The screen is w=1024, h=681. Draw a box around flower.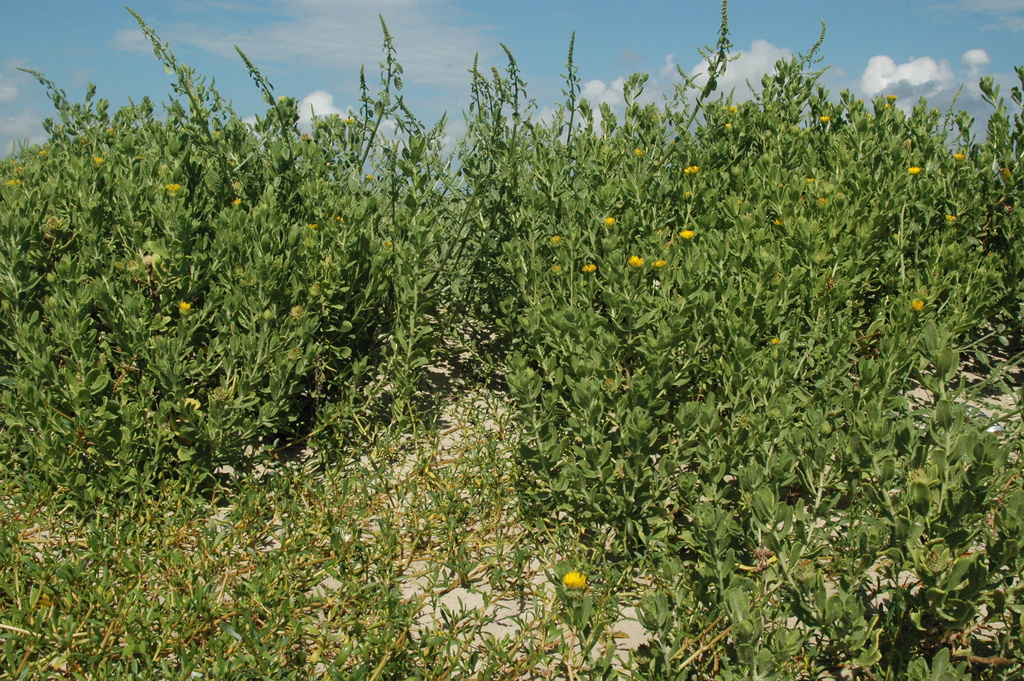
[952, 151, 963, 158].
